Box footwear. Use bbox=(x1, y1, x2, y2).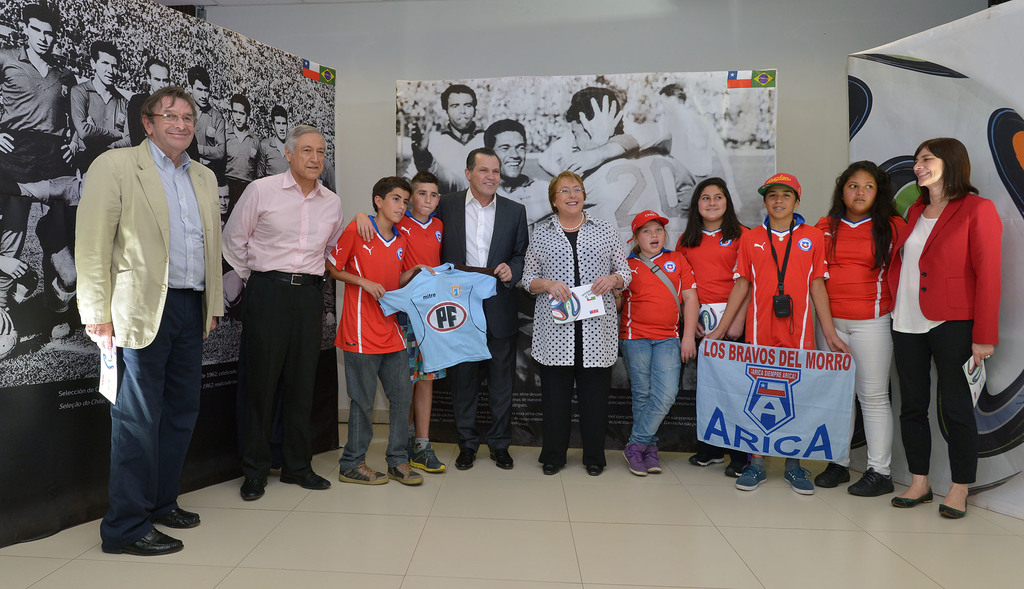
bbox=(337, 461, 387, 483).
